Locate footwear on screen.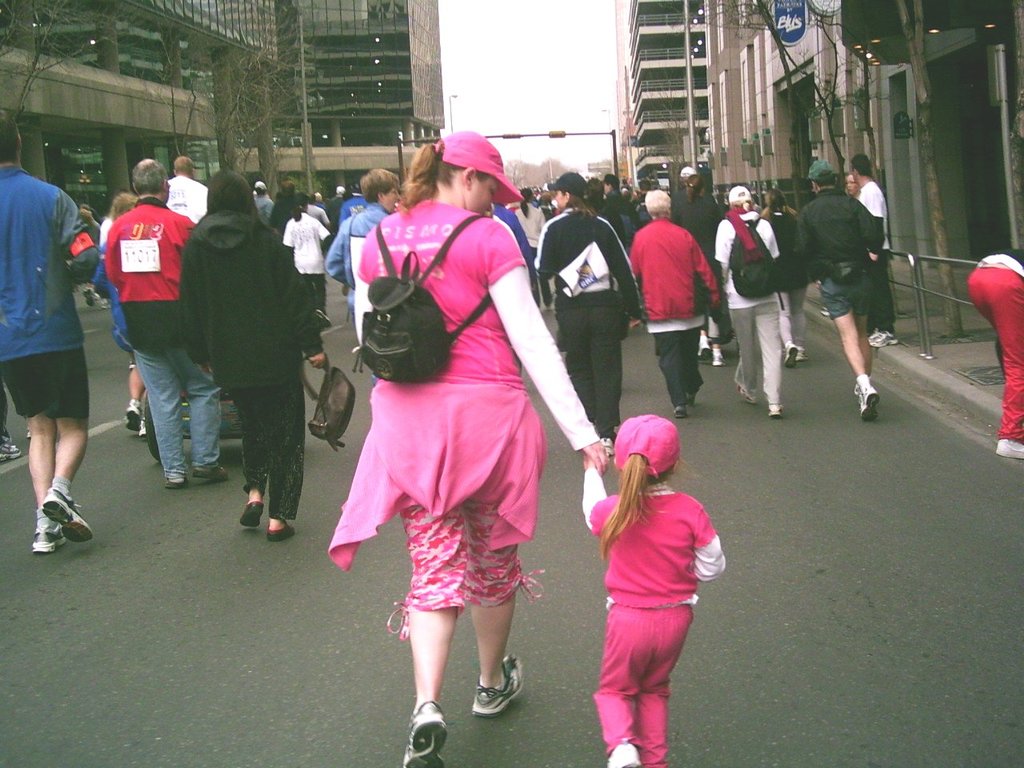
On screen at box=[859, 384, 881, 416].
